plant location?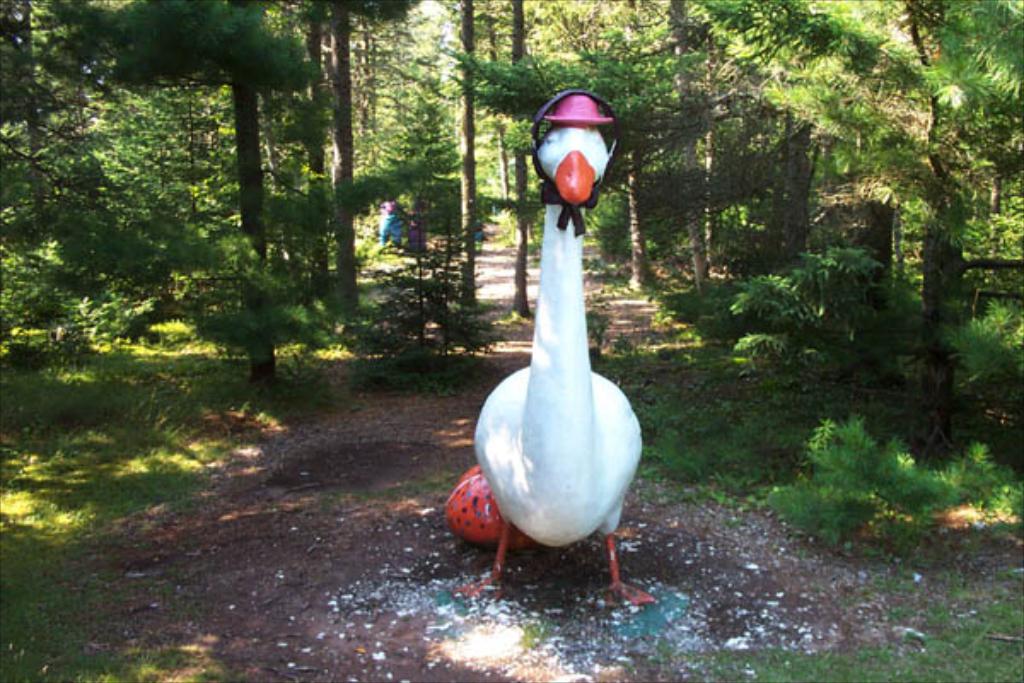
727/239/925/372
